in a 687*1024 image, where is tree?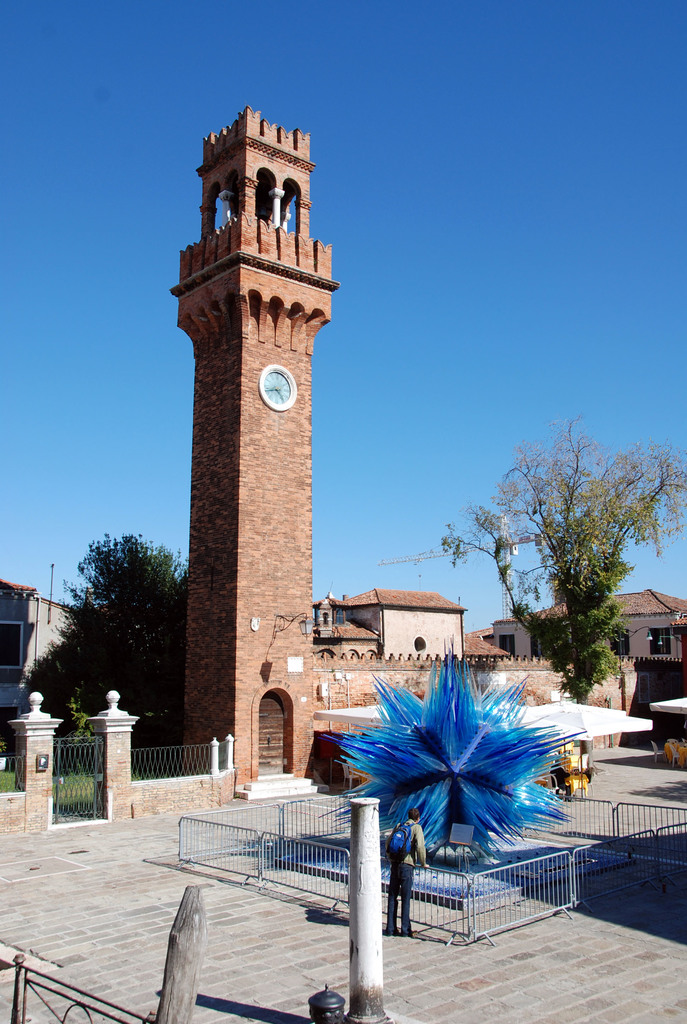
x1=449, y1=412, x2=661, y2=696.
